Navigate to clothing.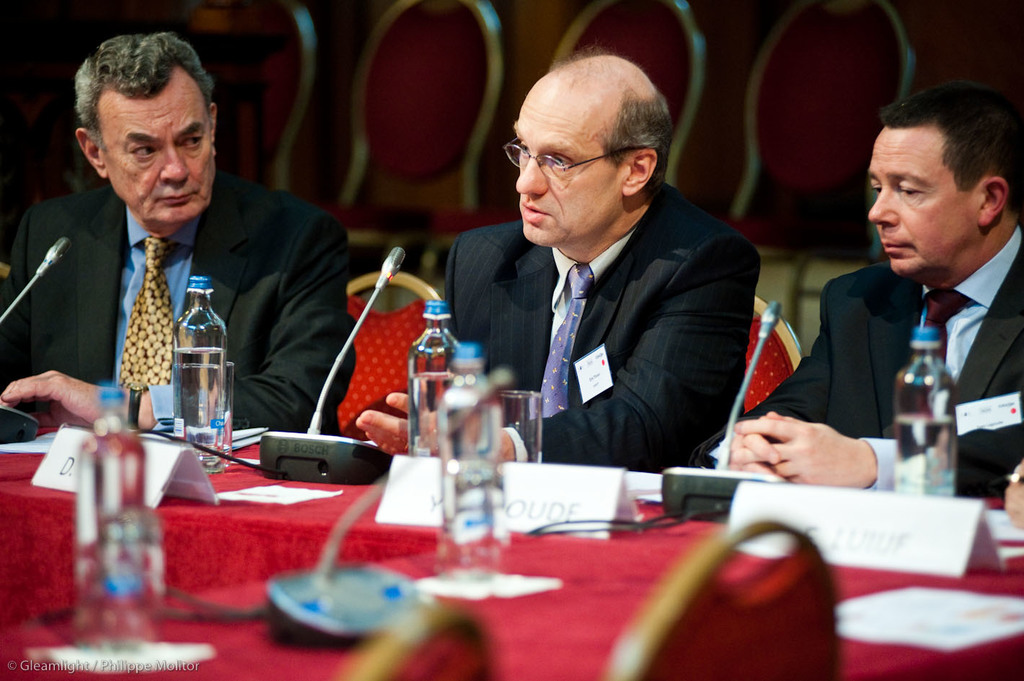
Navigation target: (0, 174, 355, 432).
